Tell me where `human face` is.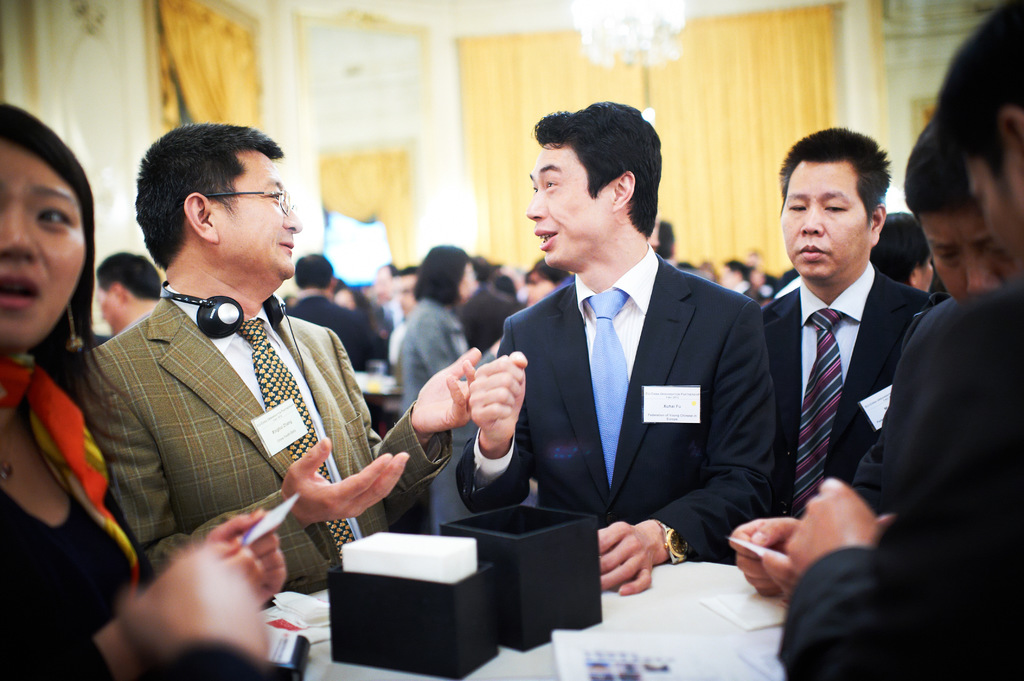
`human face` is at (527,271,553,305).
